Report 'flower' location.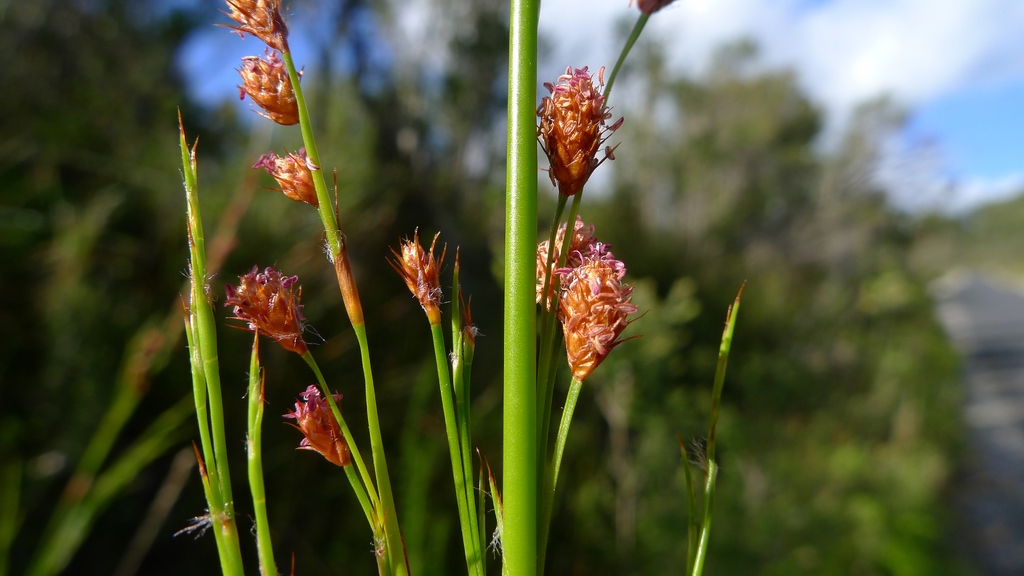
Report: rect(284, 371, 397, 476).
